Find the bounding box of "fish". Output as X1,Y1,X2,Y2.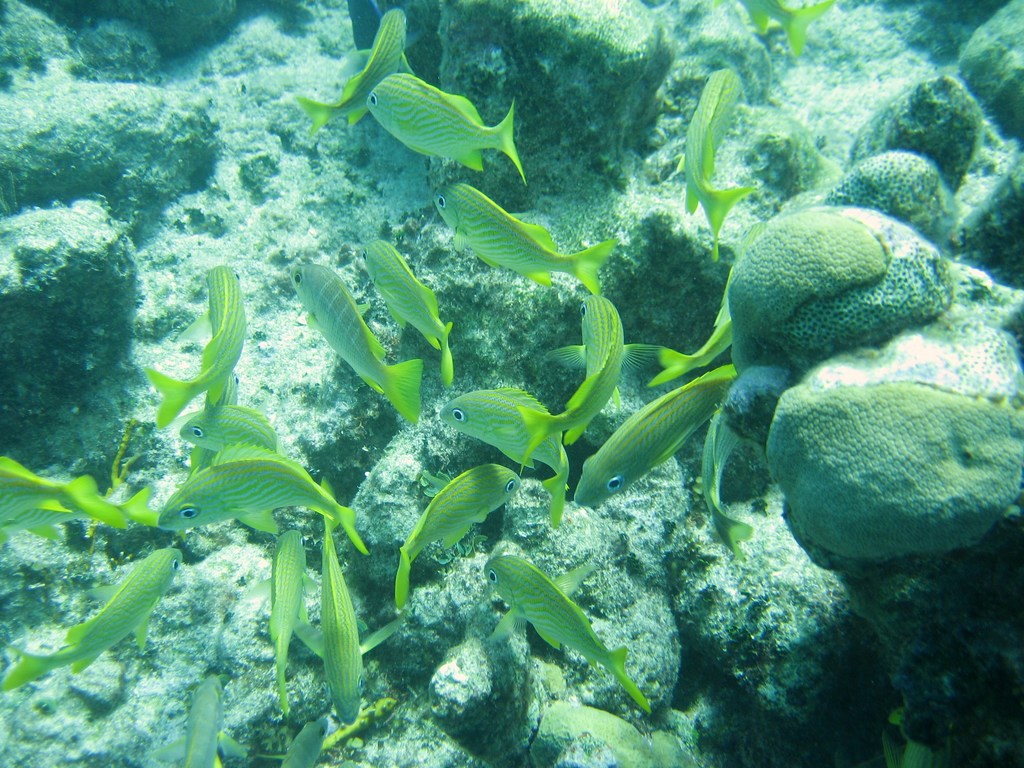
740,0,834,58.
